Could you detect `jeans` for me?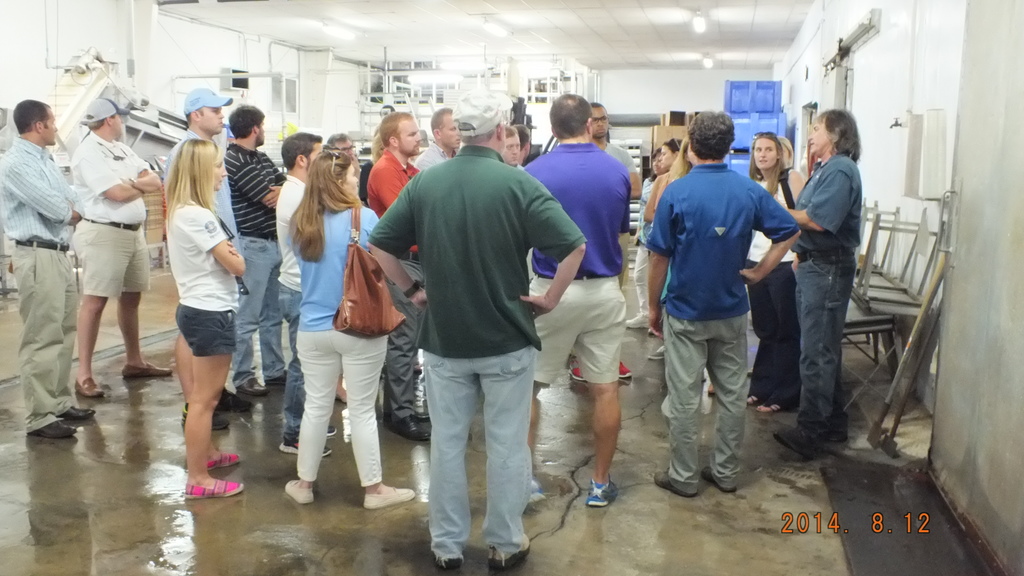
Detection result: detection(233, 236, 283, 390).
